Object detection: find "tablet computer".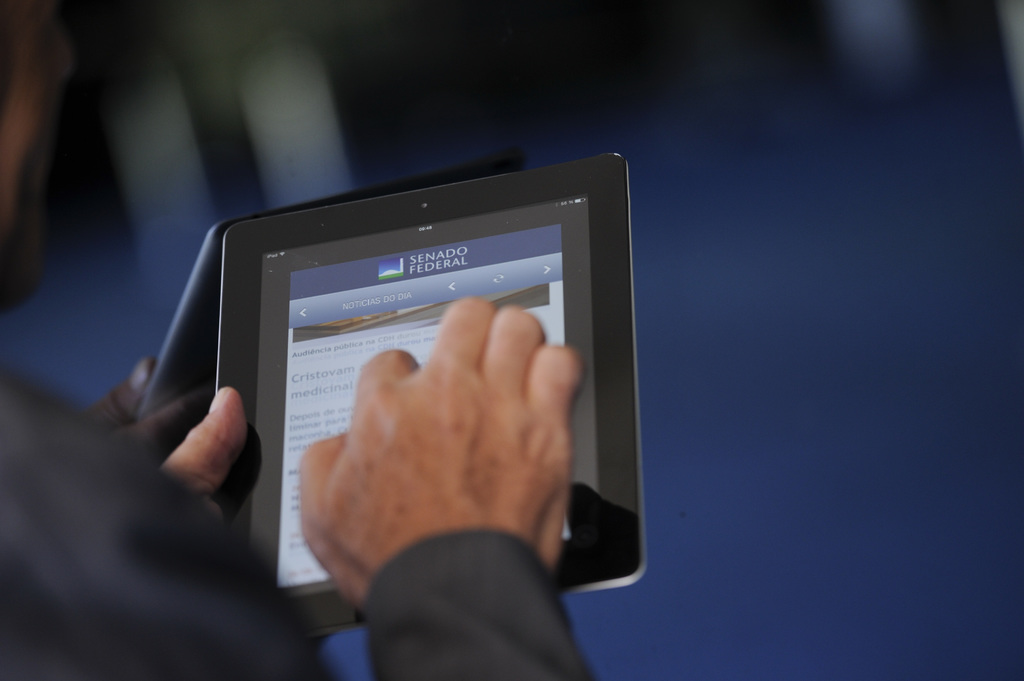
220 152 650 637.
